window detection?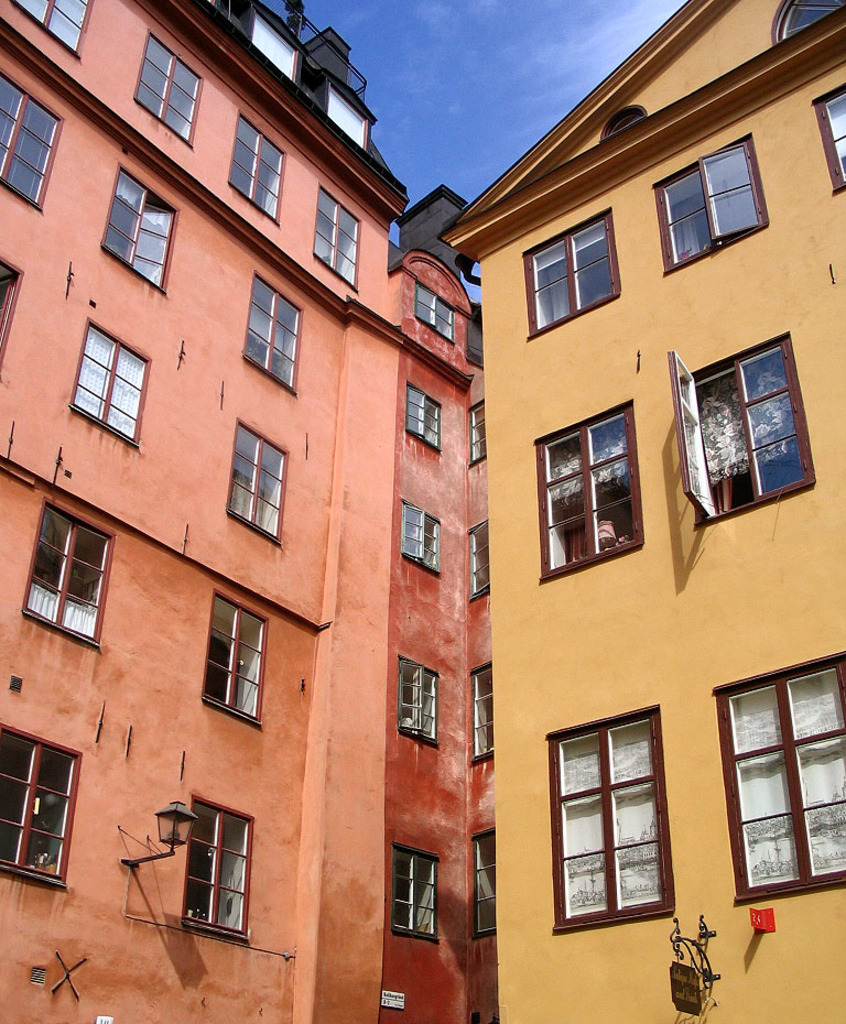
locate(661, 132, 761, 269)
